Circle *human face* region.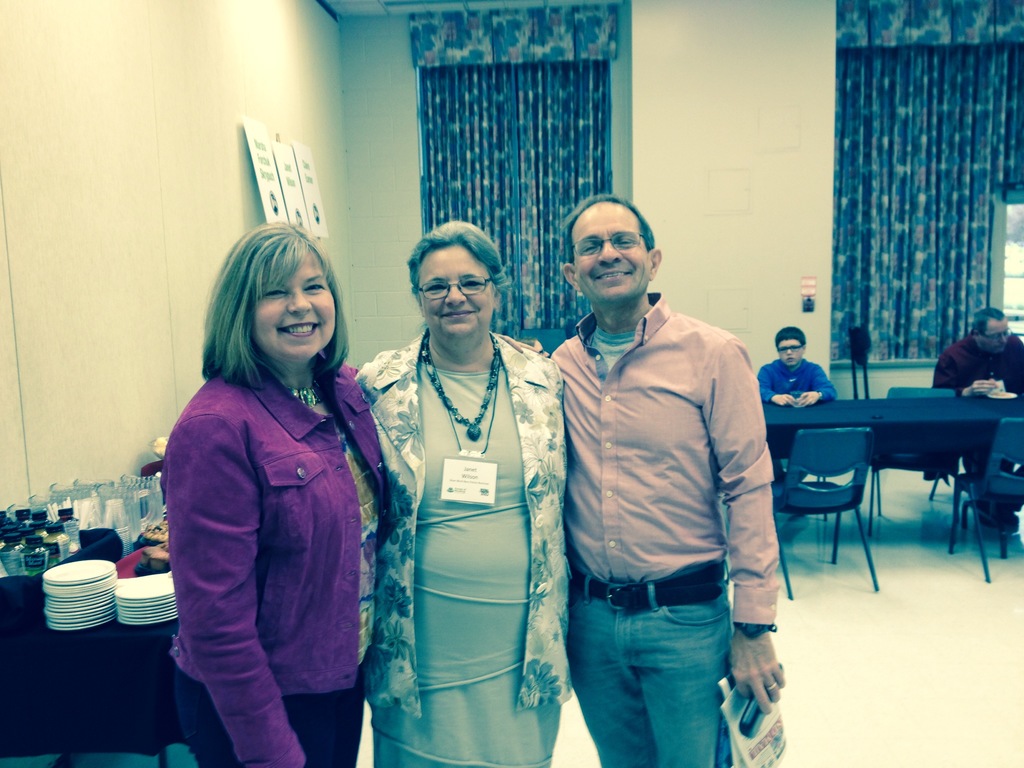
Region: crop(577, 200, 650, 300).
